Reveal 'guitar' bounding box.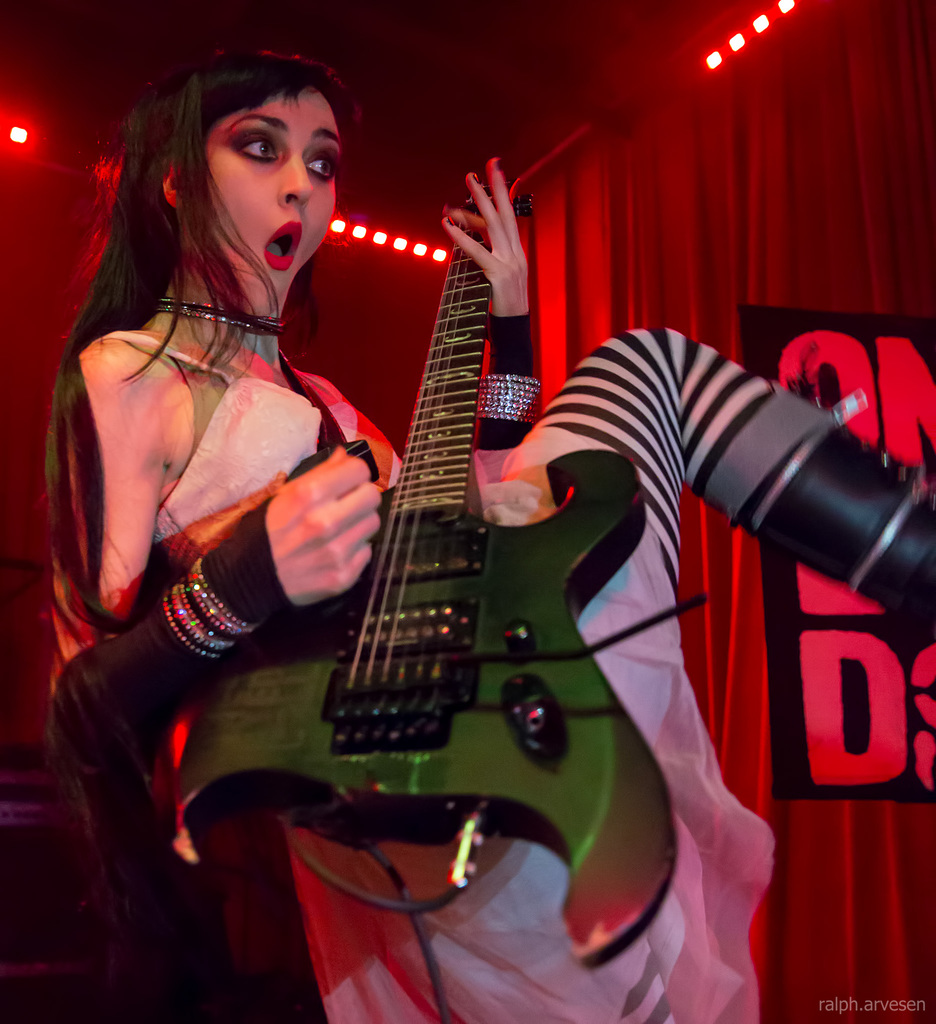
Revealed: {"left": 156, "top": 171, "right": 721, "bottom": 970}.
